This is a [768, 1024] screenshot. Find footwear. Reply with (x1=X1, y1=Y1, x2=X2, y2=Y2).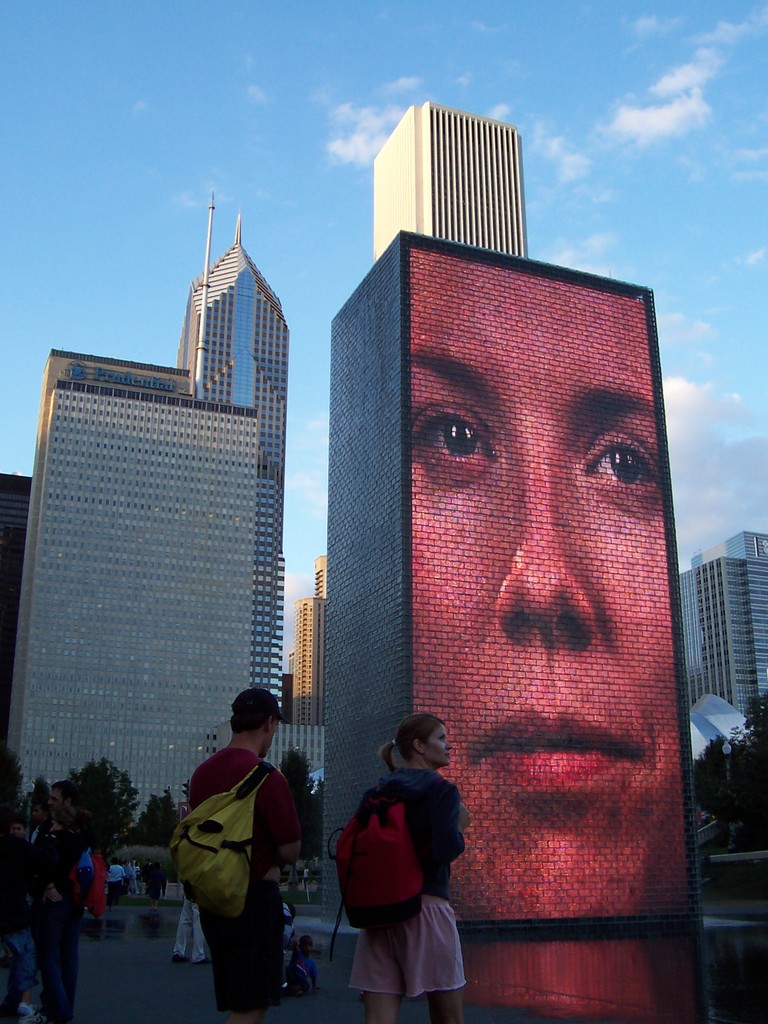
(x1=169, y1=952, x2=190, y2=964).
